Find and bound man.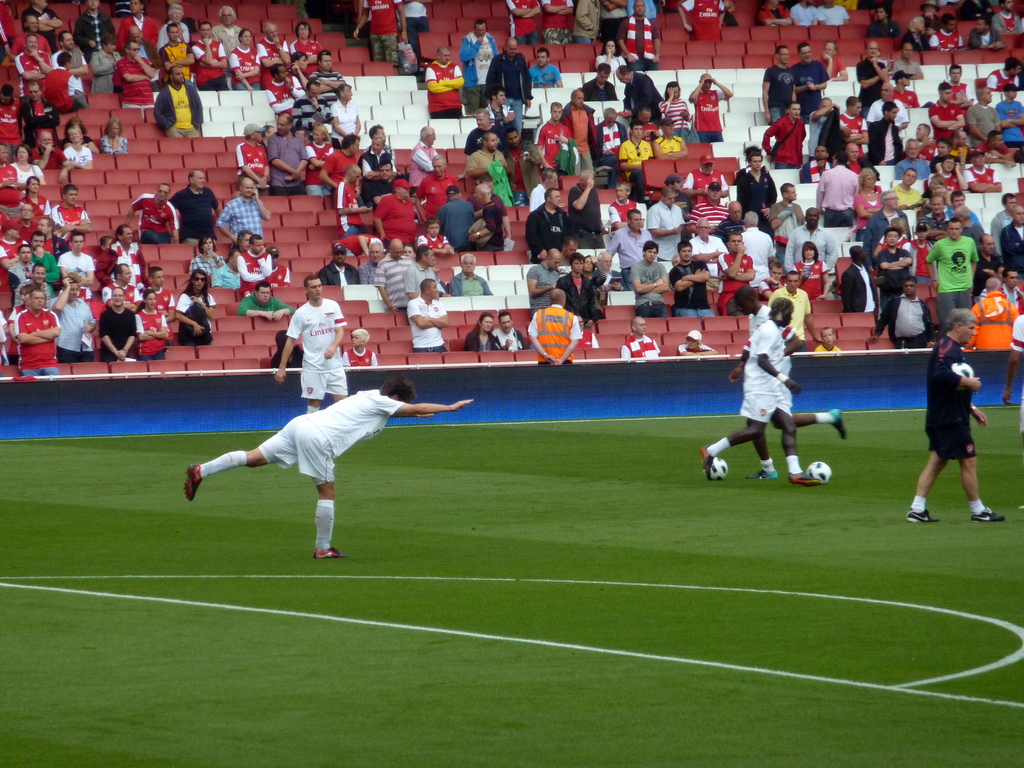
Bound: locate(989, 189, 1020, 229).
